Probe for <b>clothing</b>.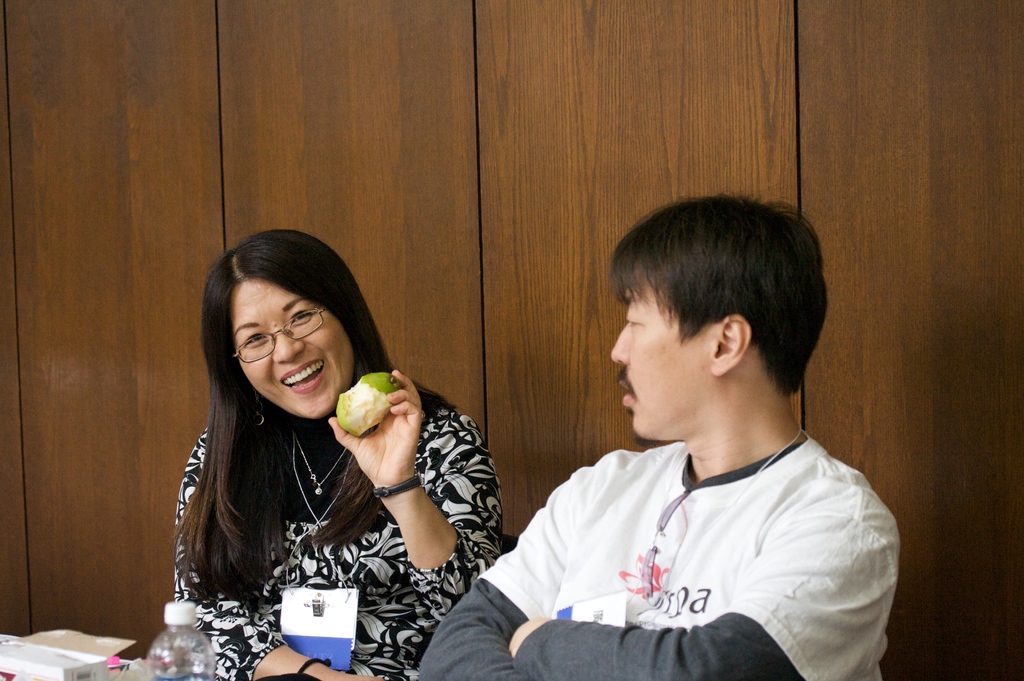
Probe result: left=482, top=373, right=895, bottom=667.
